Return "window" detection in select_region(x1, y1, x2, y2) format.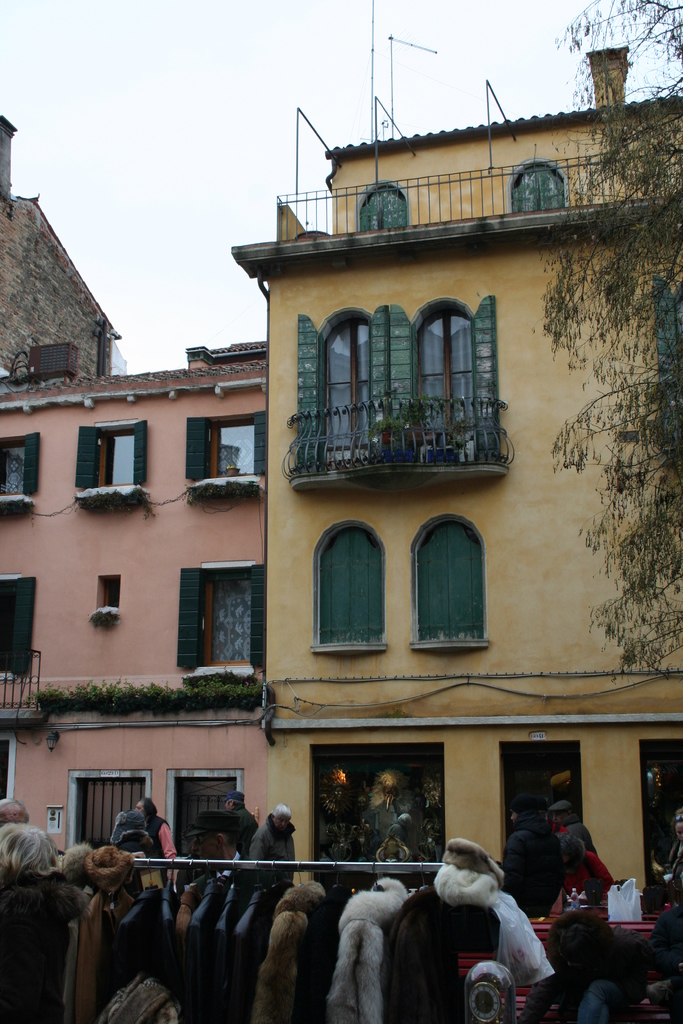
select_region(102, 579, 117, 612).
